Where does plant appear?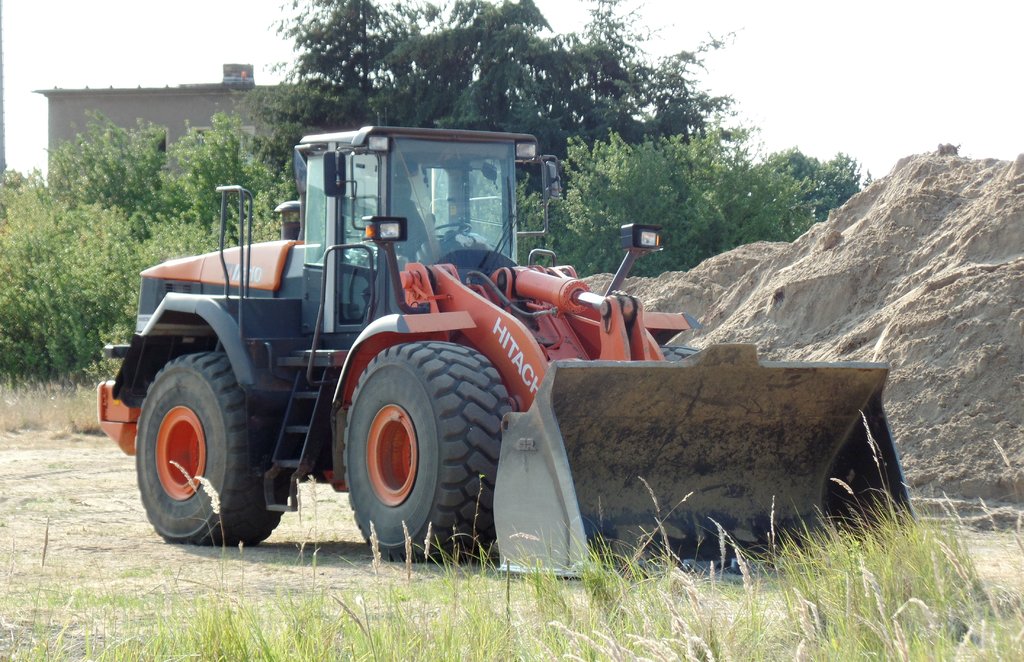
Appears at left=95, top=200, right=284, bottom=378.
